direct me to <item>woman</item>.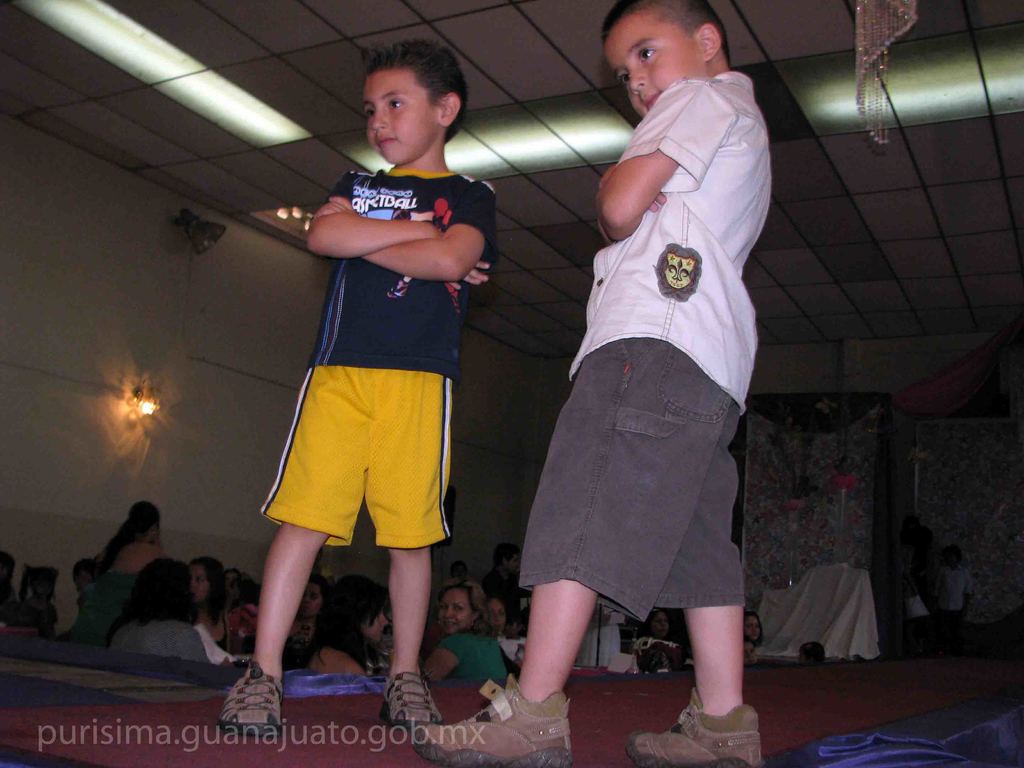
Direction: bbox=(65, 500, 168, 643).
